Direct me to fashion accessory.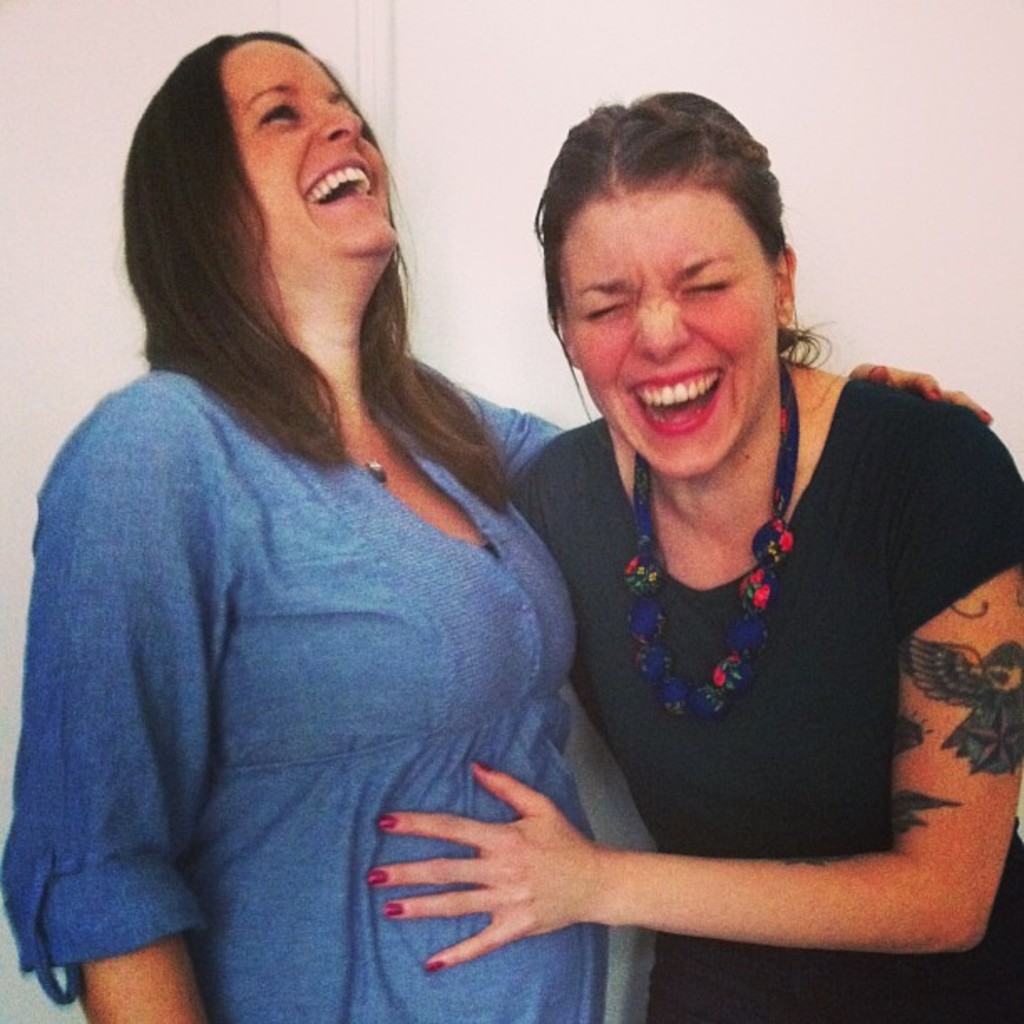
Direction: box(417, 952, 445, 975).
